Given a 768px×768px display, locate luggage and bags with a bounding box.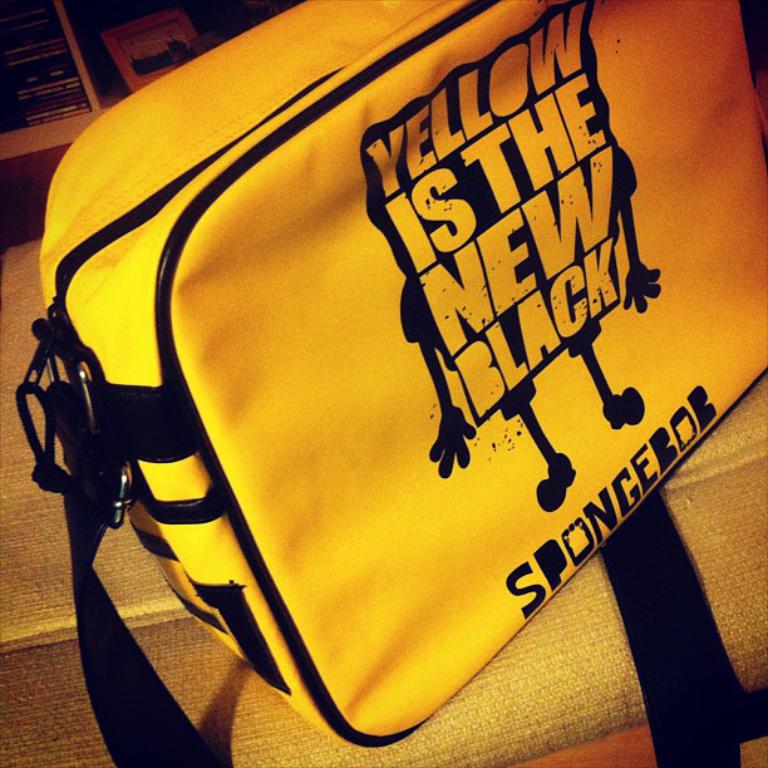
Located: left=29, top=0, right=757, bottom=735.
